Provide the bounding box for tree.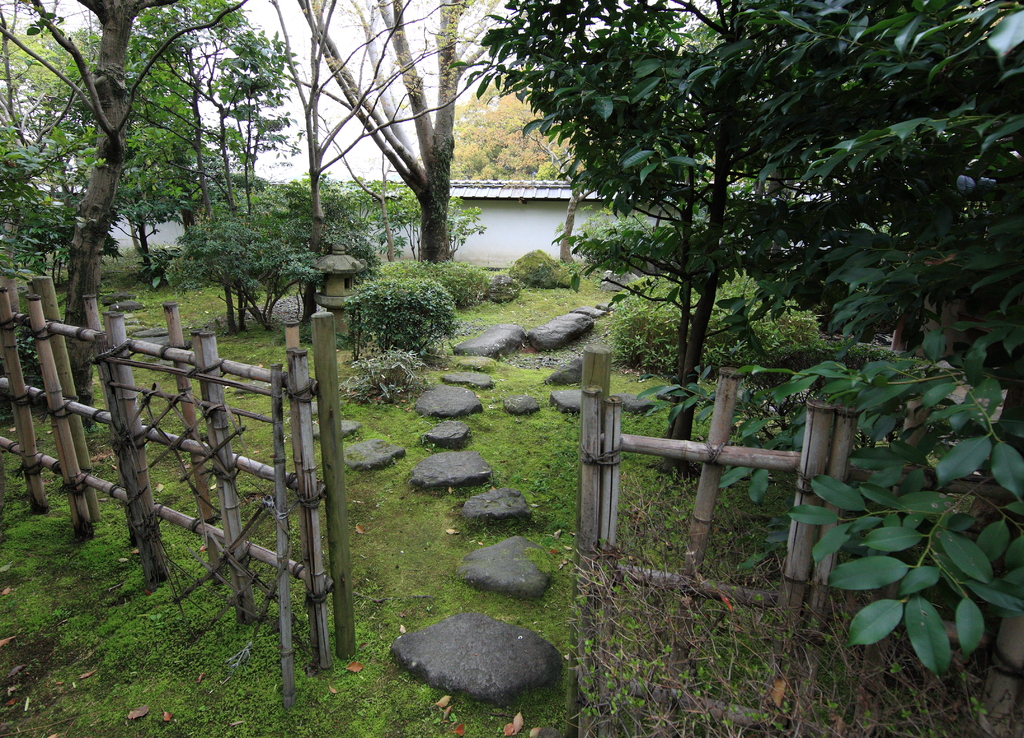
pyautogui.locateOnScreen(467, 0, 1023, 471).
